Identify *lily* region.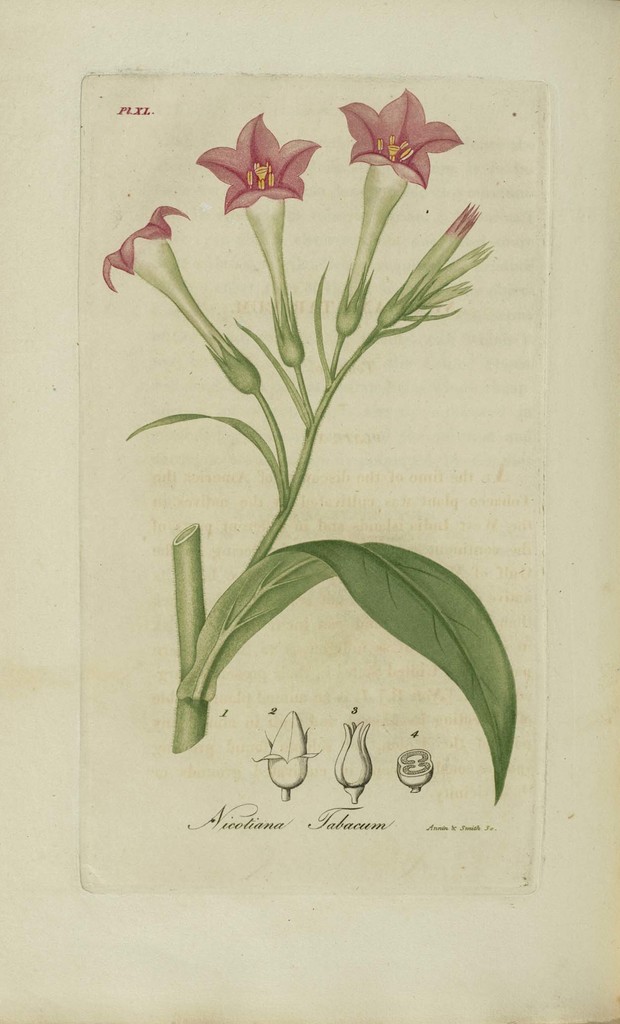
Region: left=337, top=85, right=461, bottom=349.
